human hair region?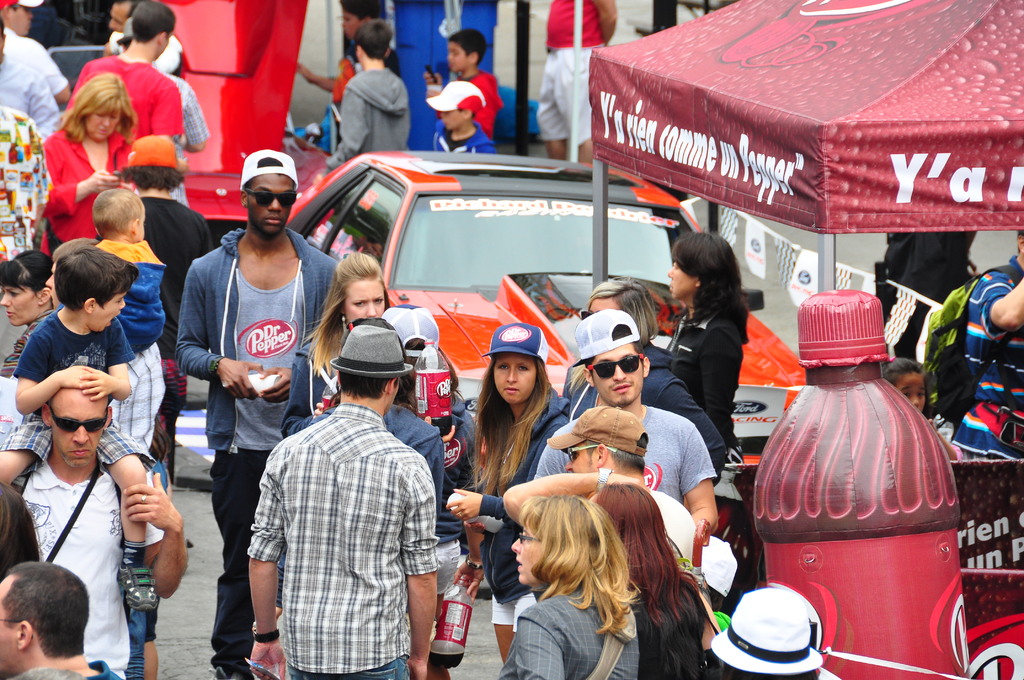
351:19:397:56
